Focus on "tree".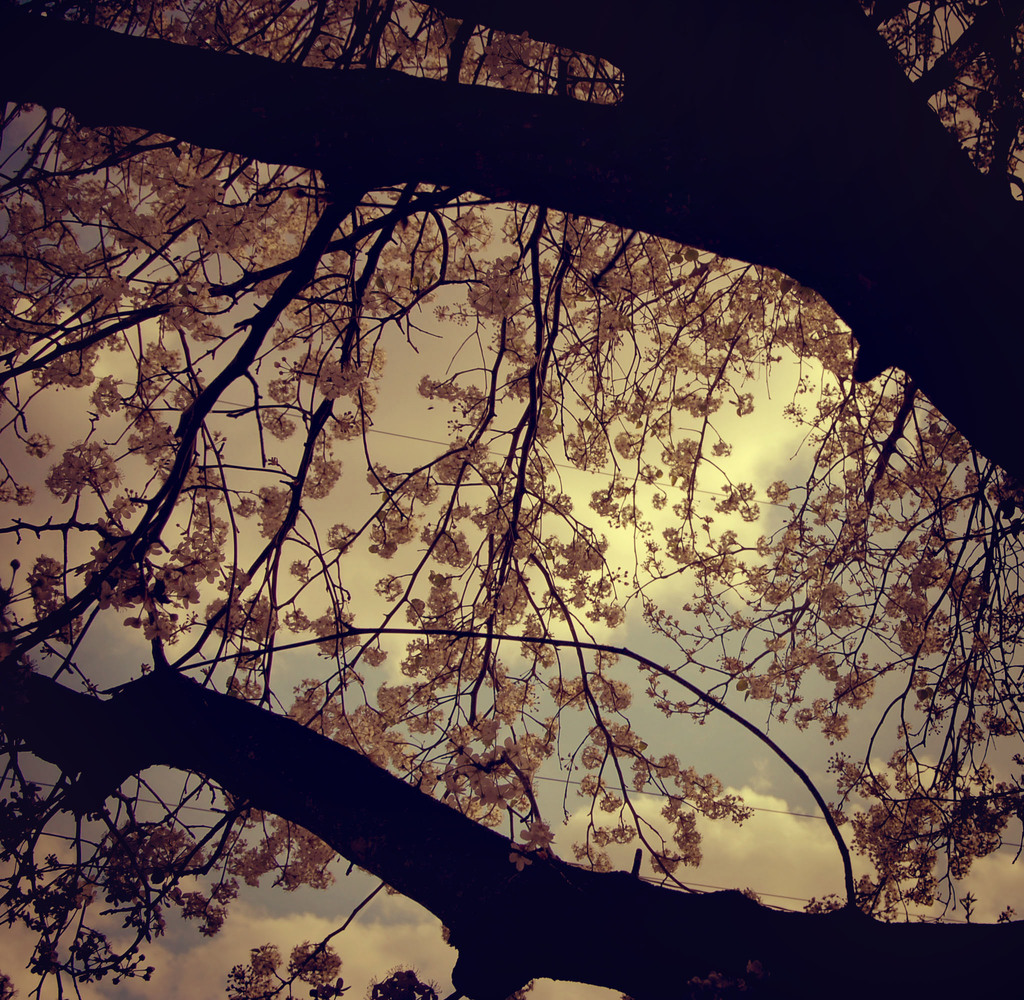
Focused at left=28, top=26, right=984, bottom=998.
